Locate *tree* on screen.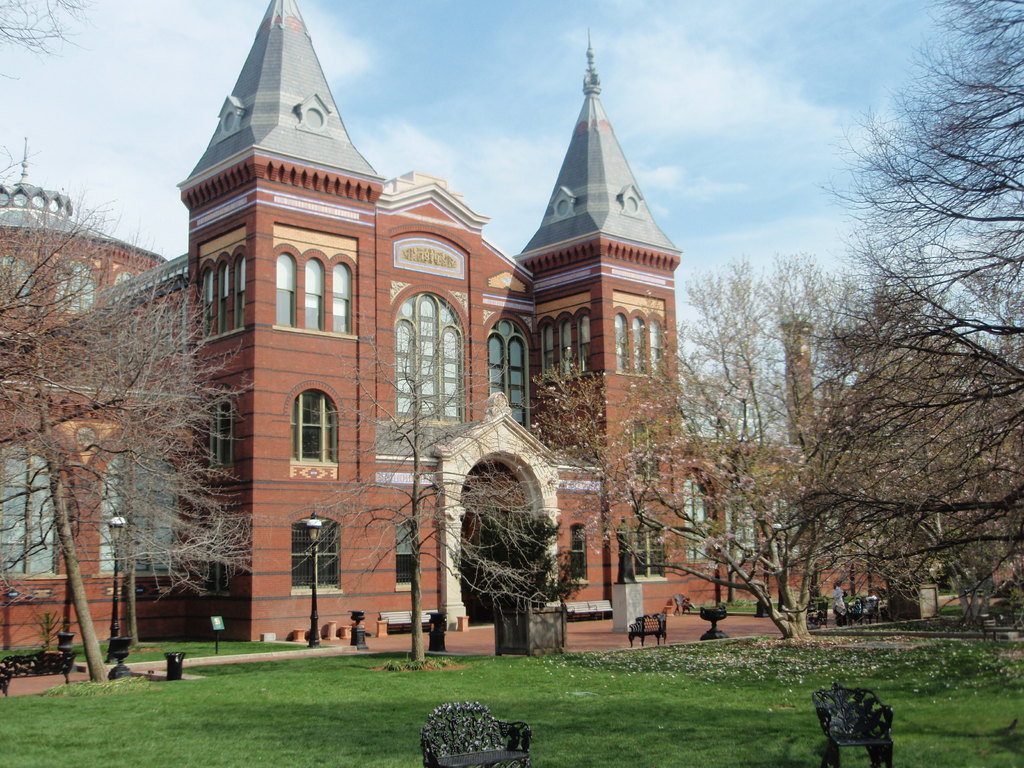
On screen at BBox(291, 295, 586, 666).
